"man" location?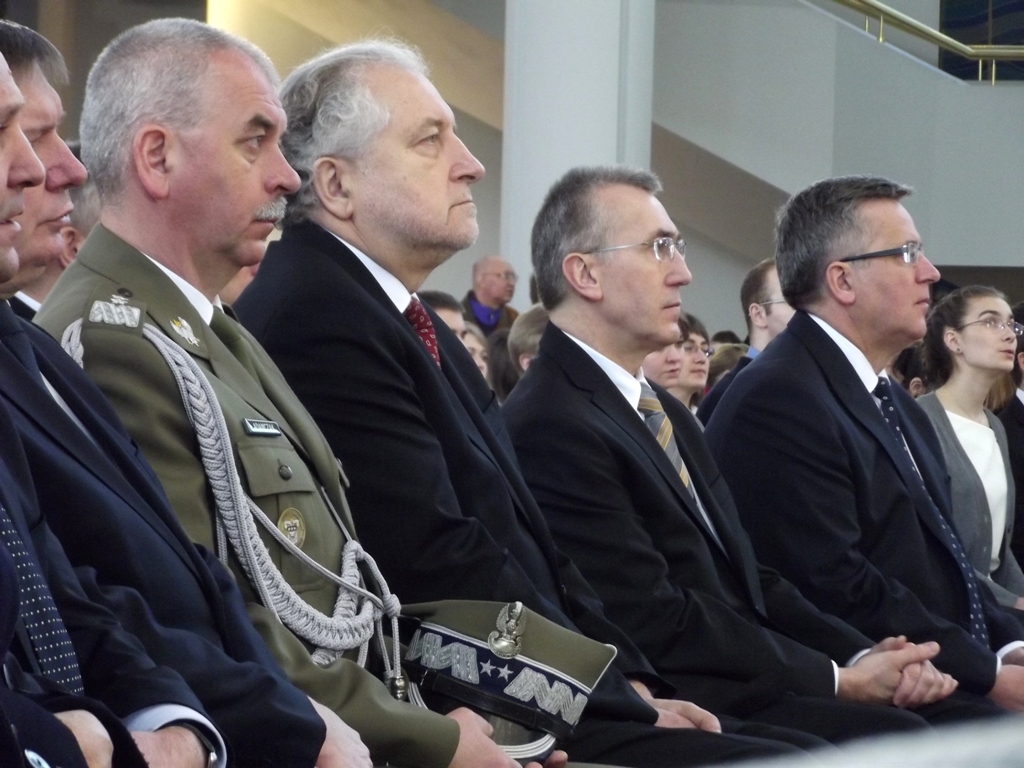
x1=463 y1=254 x2=514 y2=336
